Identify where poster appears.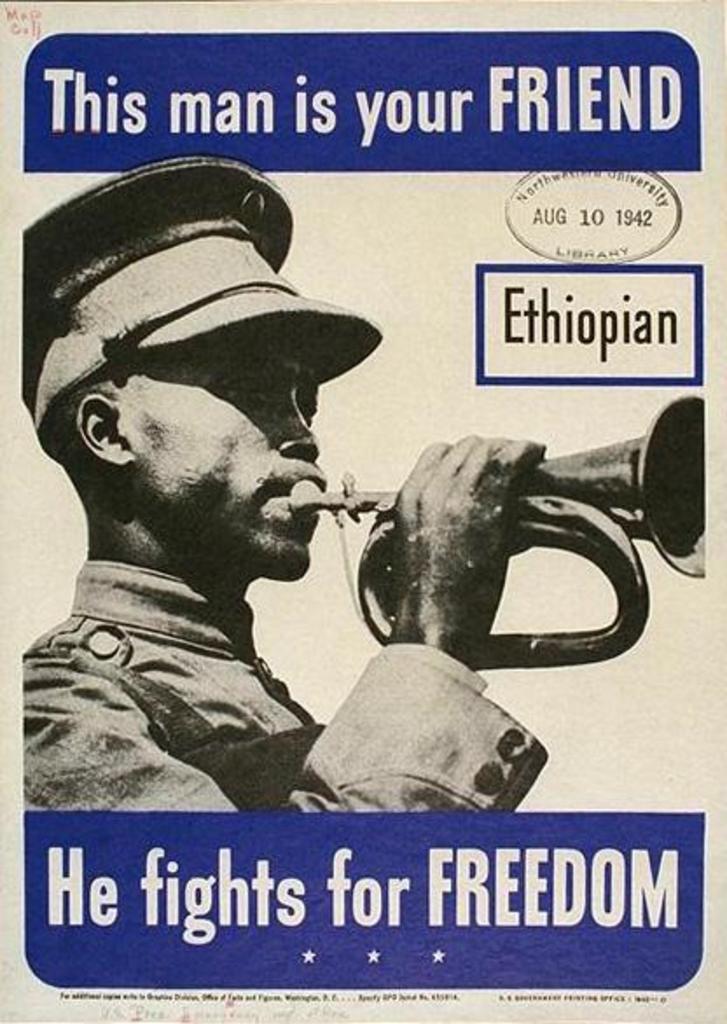
Appears at region(3, 2, 725, 1019).
